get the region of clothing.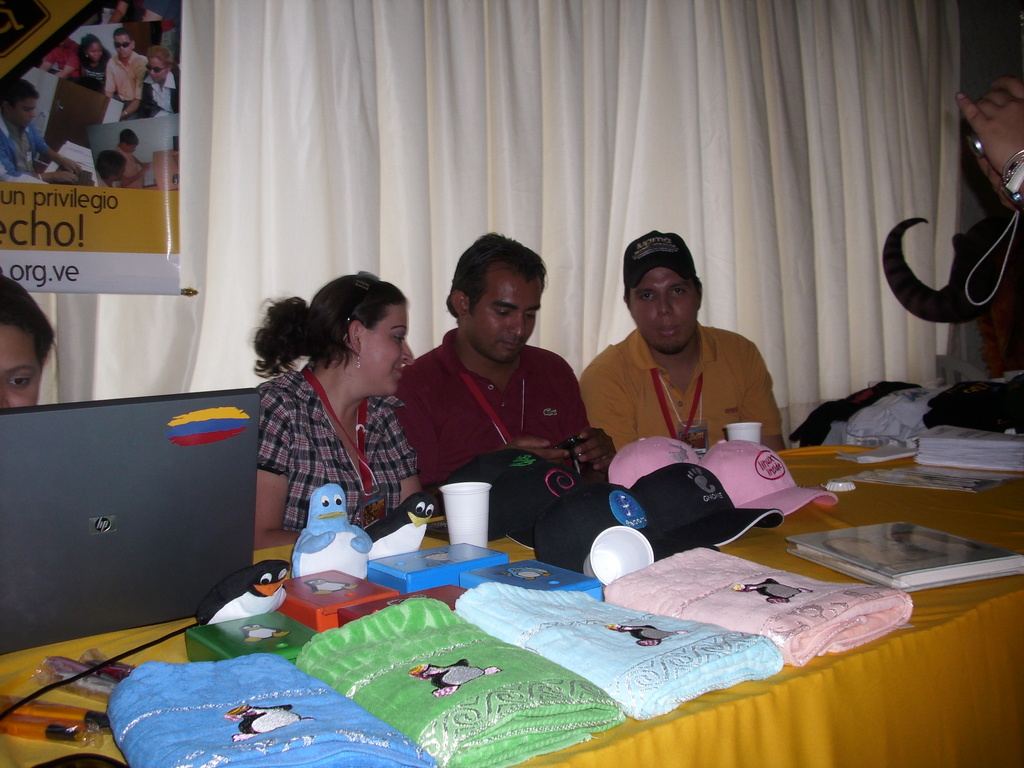
box(112, 152, 143, 175).
